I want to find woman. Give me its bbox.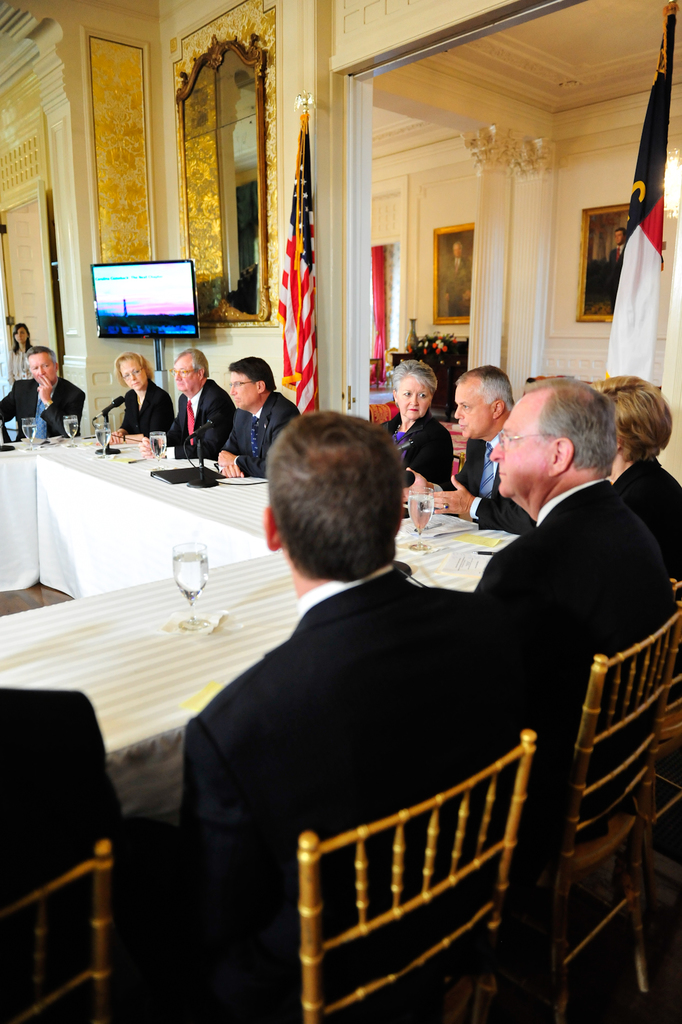
<box>3,318,40,384</box>.
